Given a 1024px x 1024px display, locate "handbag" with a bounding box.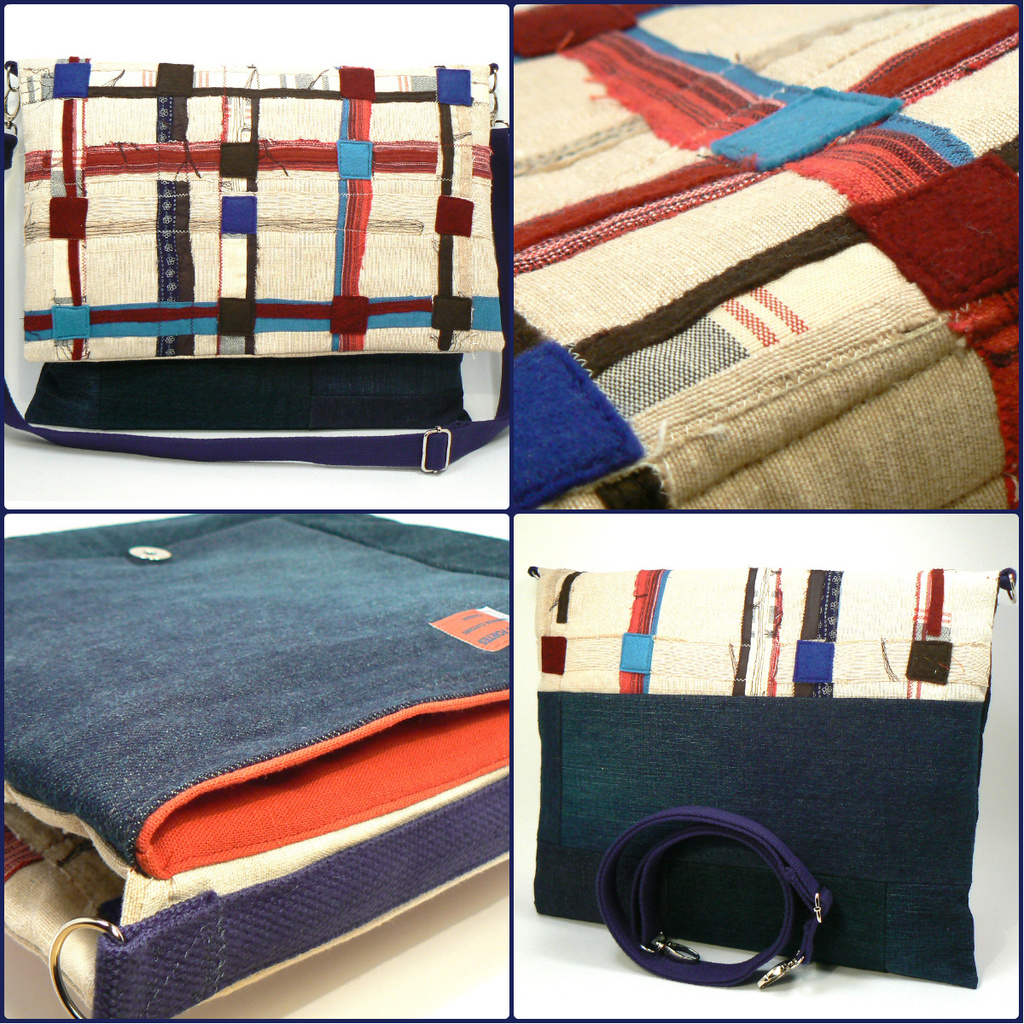
Located: 9, 514, 513, 1016.
